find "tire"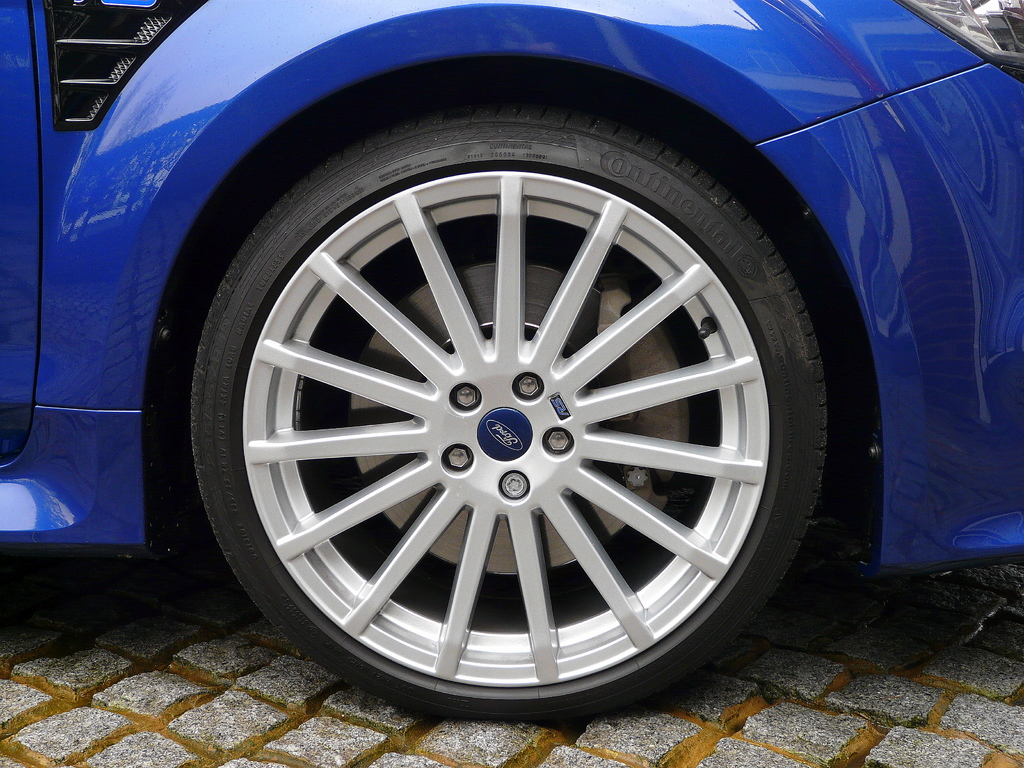
l=179, t=76, r=857, b=726
